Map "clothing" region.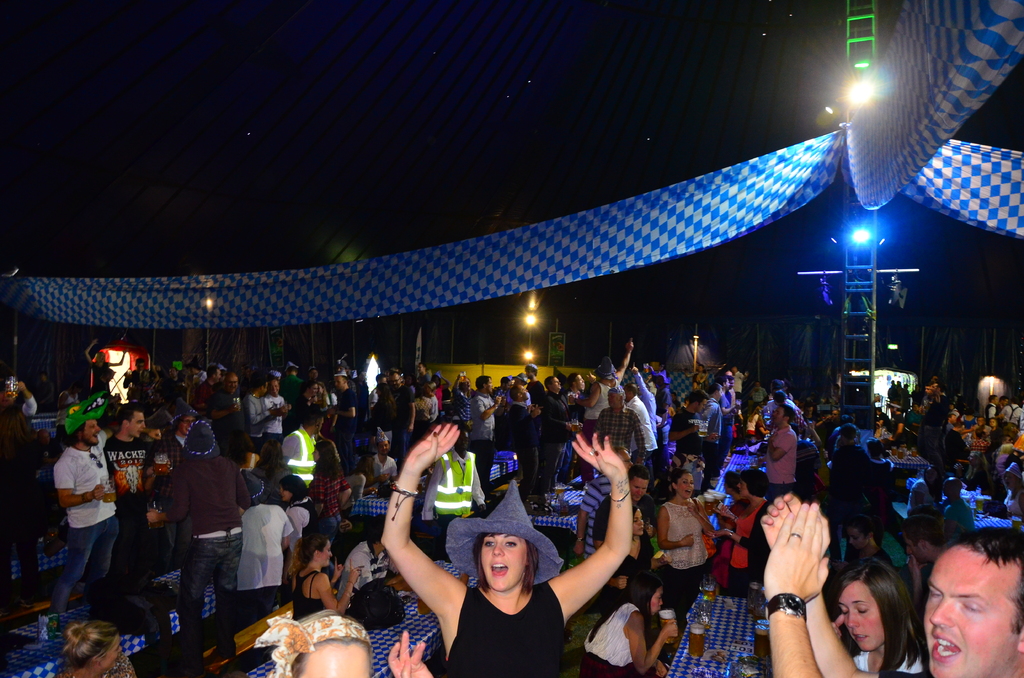
Mapped to bbox=[707, 402, 721, 467].
